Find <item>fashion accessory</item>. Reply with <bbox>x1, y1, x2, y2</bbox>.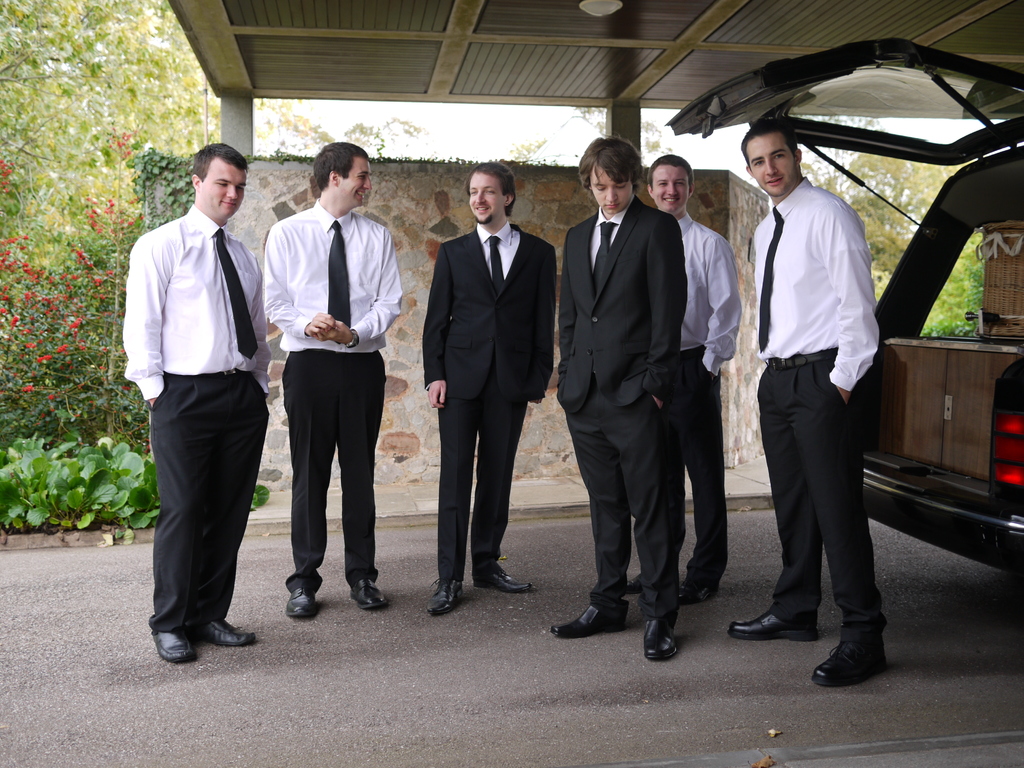
<bbox>595, 221, 617, 298</bbox>.
